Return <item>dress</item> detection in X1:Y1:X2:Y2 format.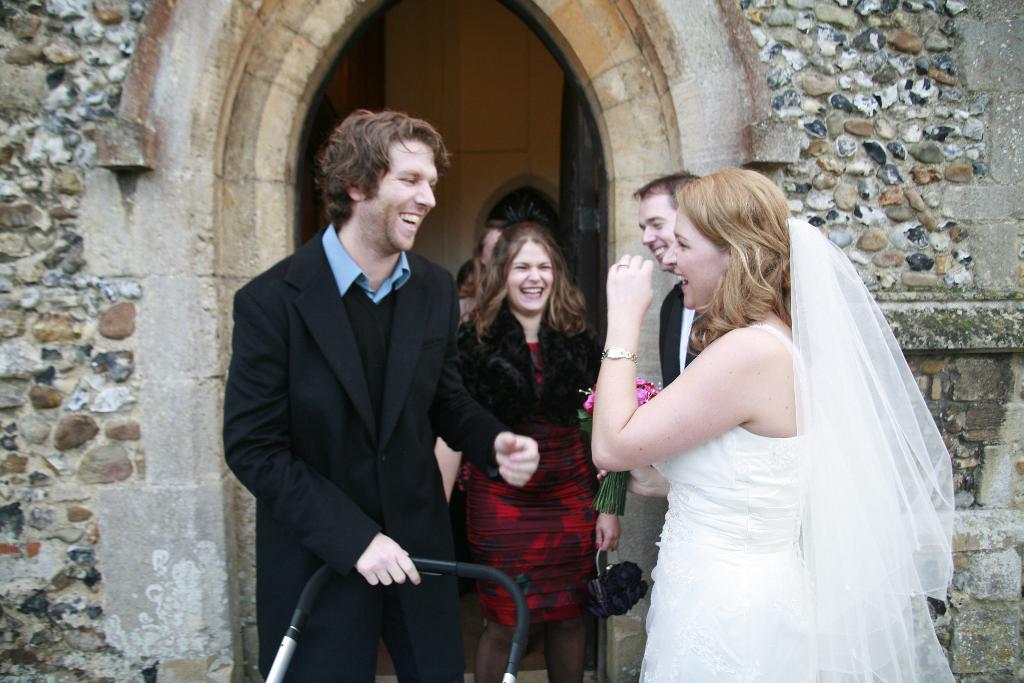
451:345:604:626.
